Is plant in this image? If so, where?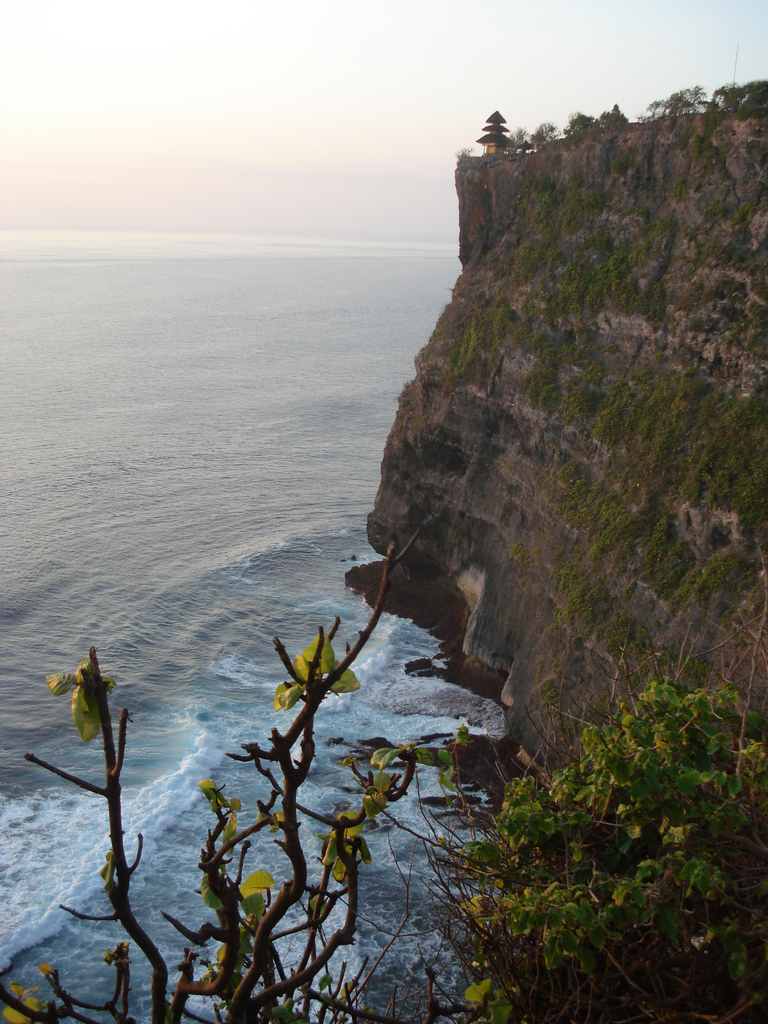
Yes, at <box>0,518,488,1023</box>.
